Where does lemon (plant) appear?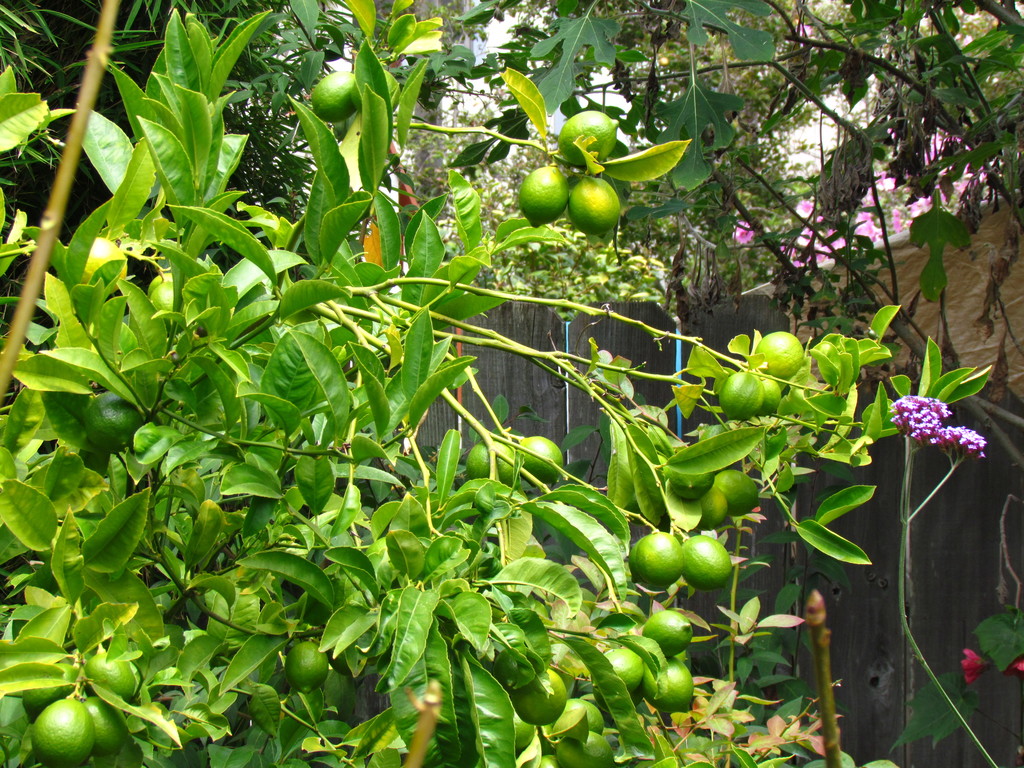
Appears at <box>670,474,716,500</box>.
